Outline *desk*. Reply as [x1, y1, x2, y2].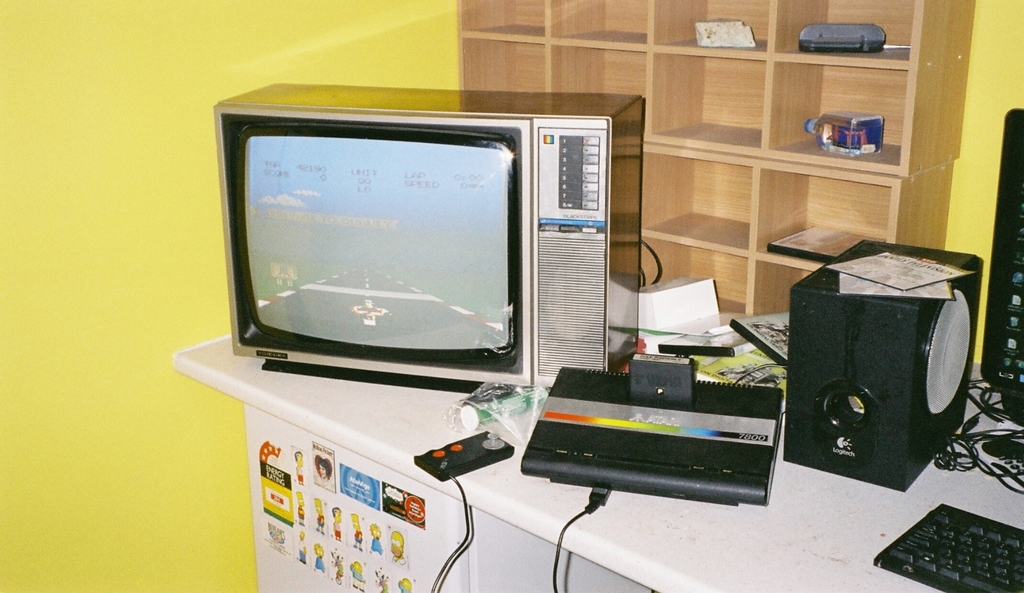
[174, 247, 1023, 592].
